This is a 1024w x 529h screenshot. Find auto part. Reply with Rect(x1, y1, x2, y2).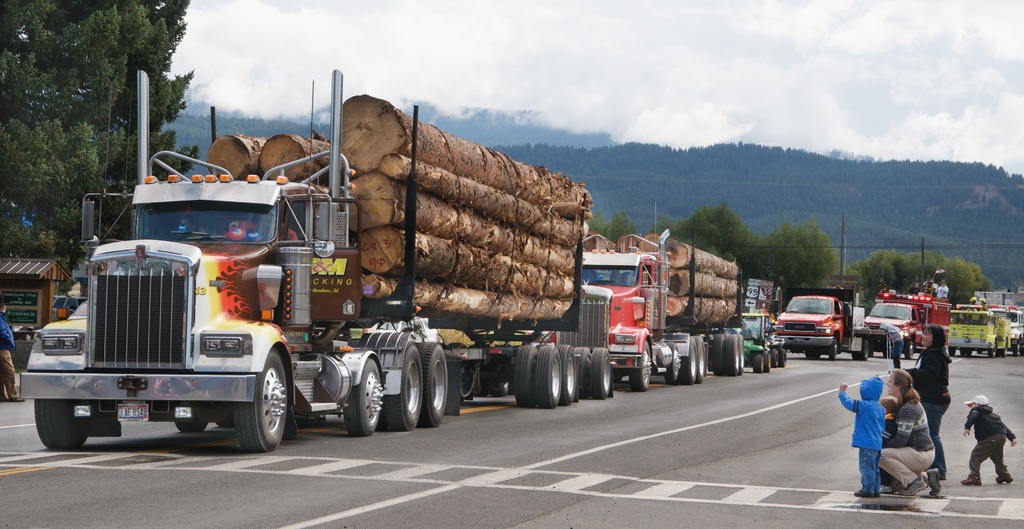
Rect(234, 342, 287, 454).
